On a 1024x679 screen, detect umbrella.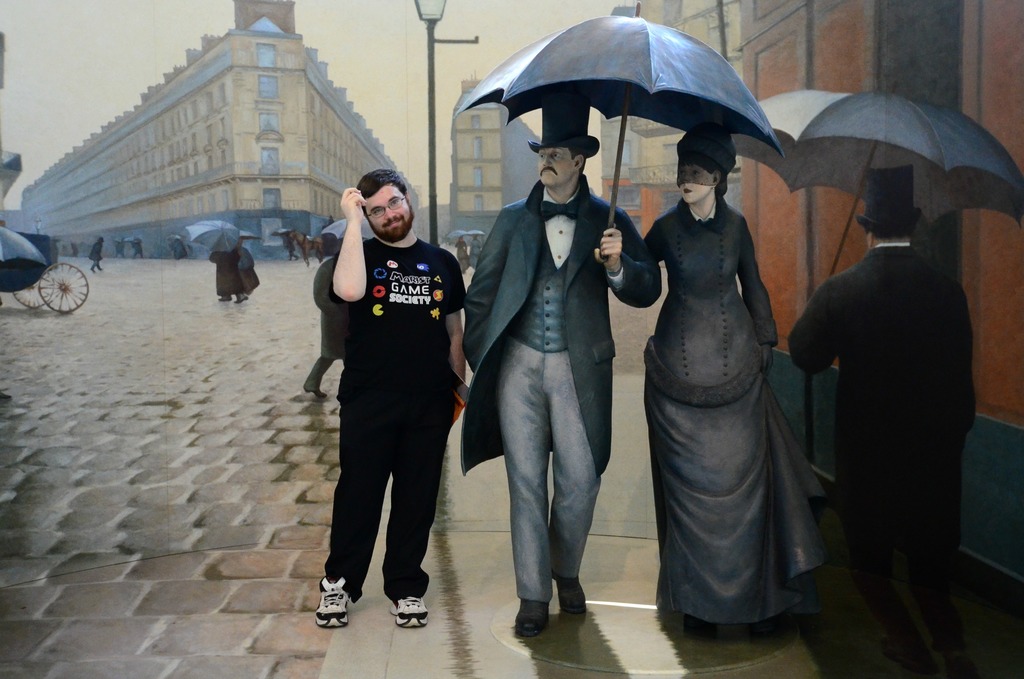
box=[468, 226, 487, 236].
